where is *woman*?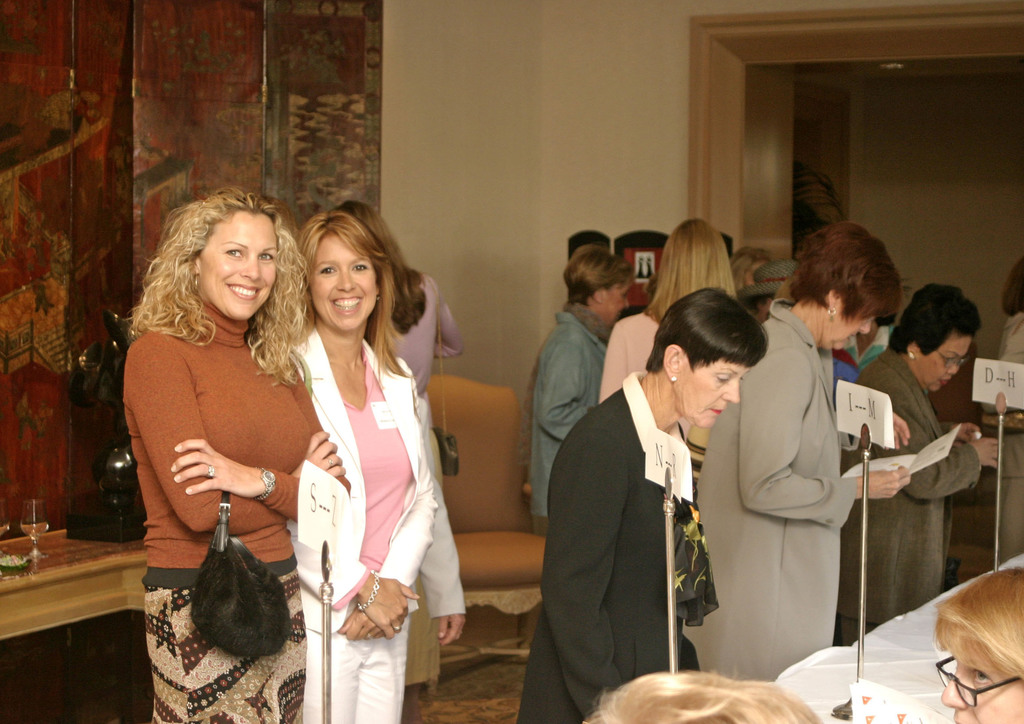
bbox=[683, 222, 903, 681].
